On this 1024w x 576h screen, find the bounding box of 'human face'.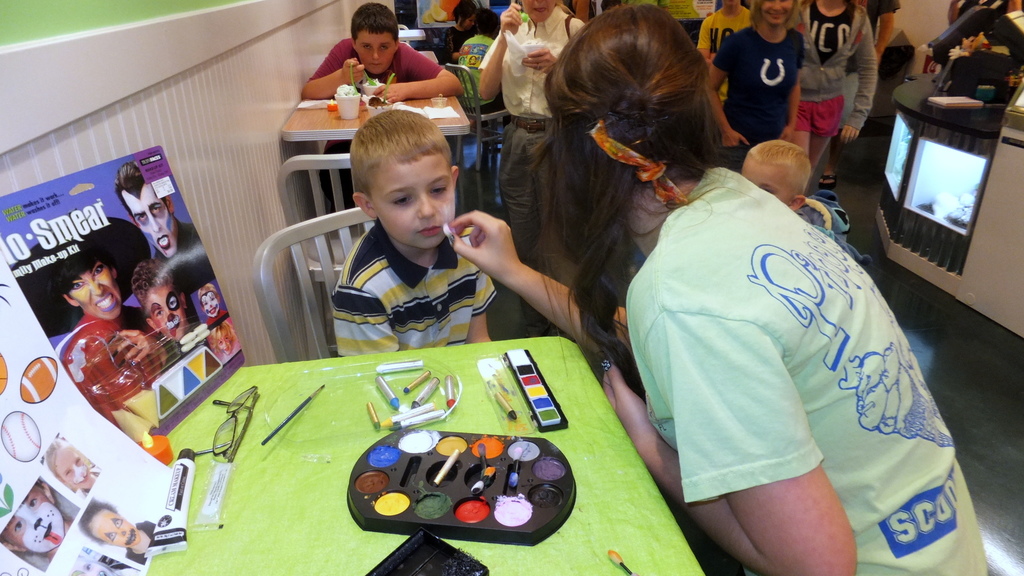
Bounding box: {"x1": 74, "y1": 257, "x2": 126, "y2": 321}.
